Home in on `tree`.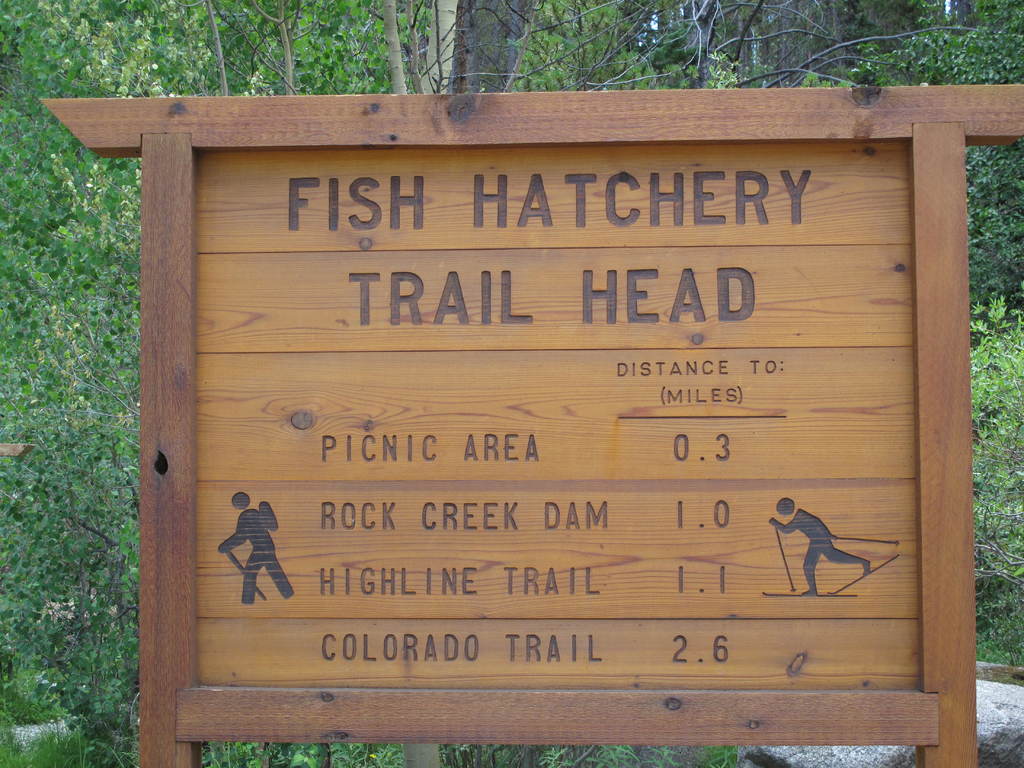
Homed in at bbox=(834, 25, 1023, 328).
